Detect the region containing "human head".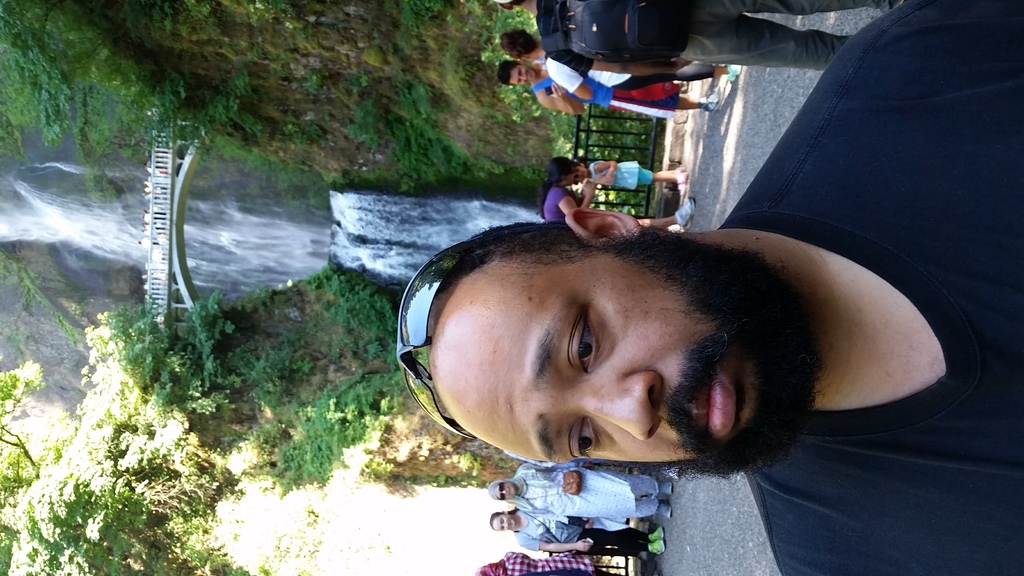
bbox=(483, 479, 520, 507).
